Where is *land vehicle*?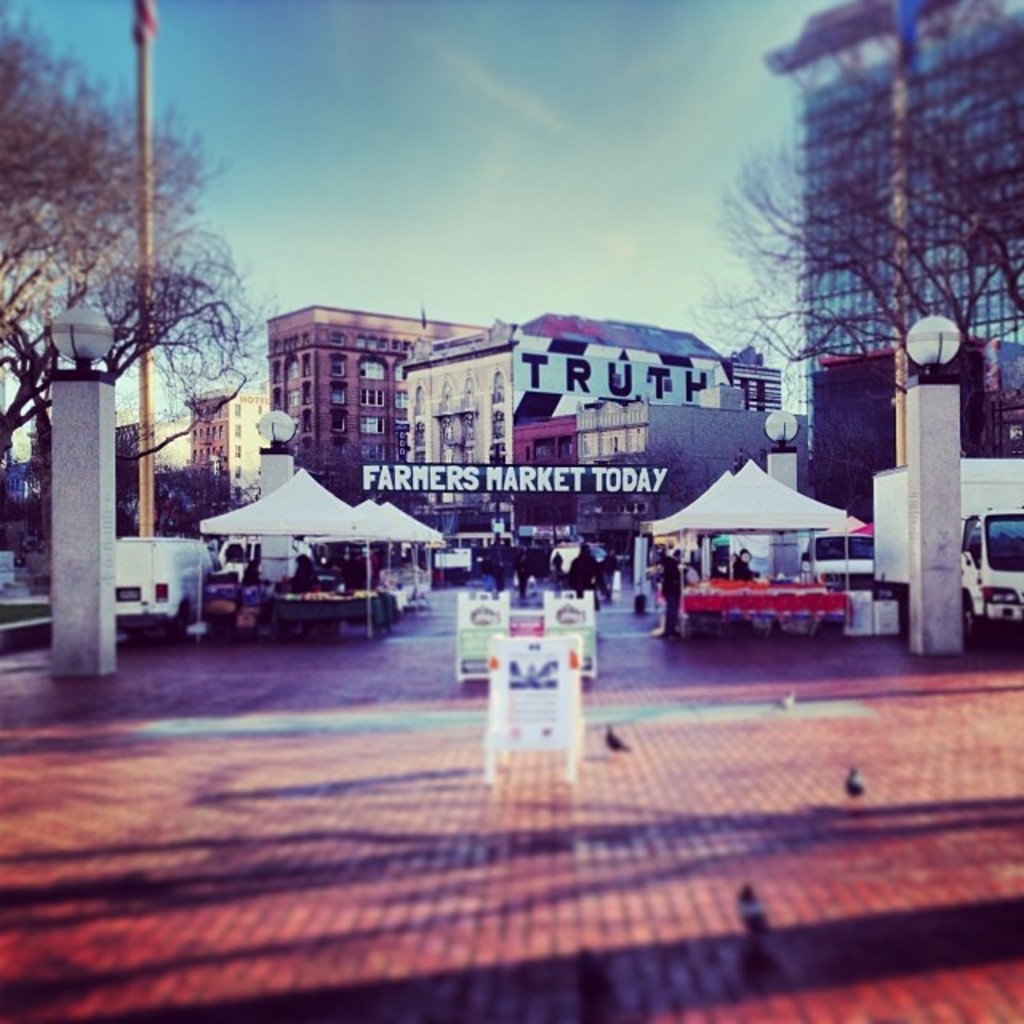
x1=109, y1=538, x2=214, y2=630.
